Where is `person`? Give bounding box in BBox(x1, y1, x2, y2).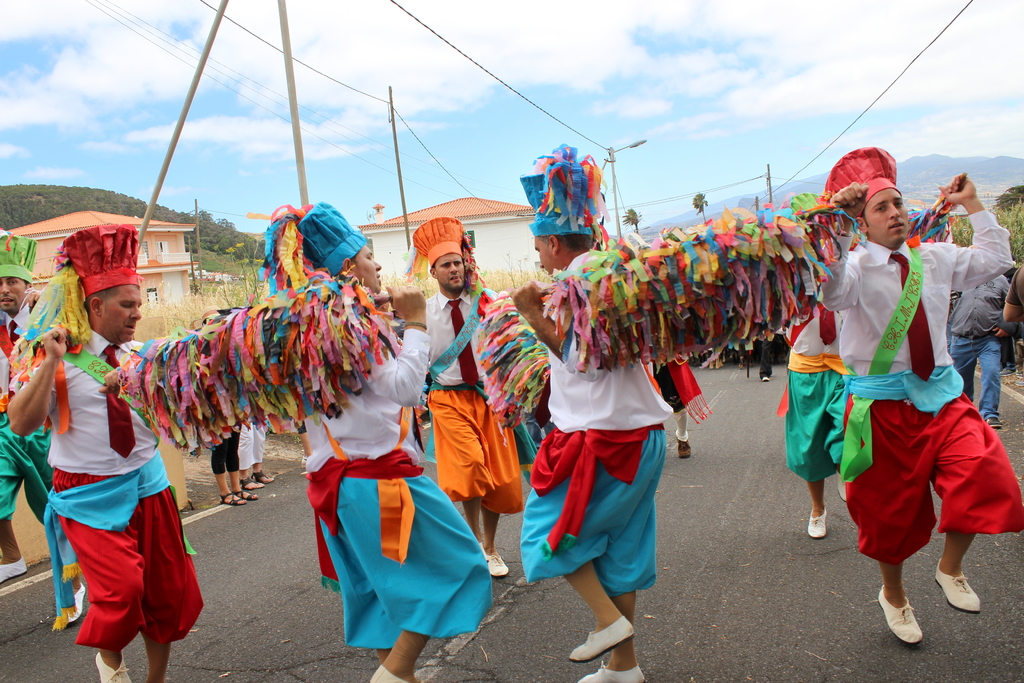
BBox(0, 227, 45, 589).
